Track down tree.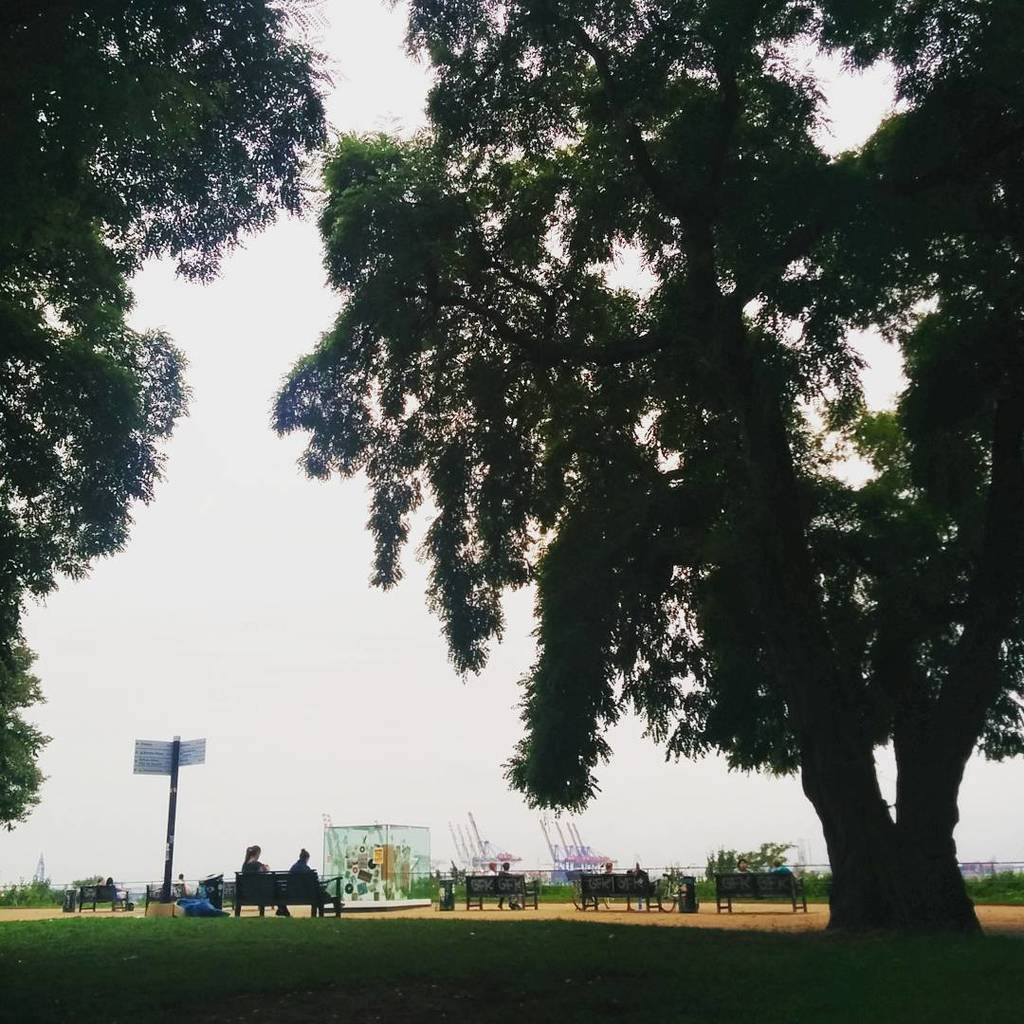
Tracked to locate(214, 41, 975, 940).
